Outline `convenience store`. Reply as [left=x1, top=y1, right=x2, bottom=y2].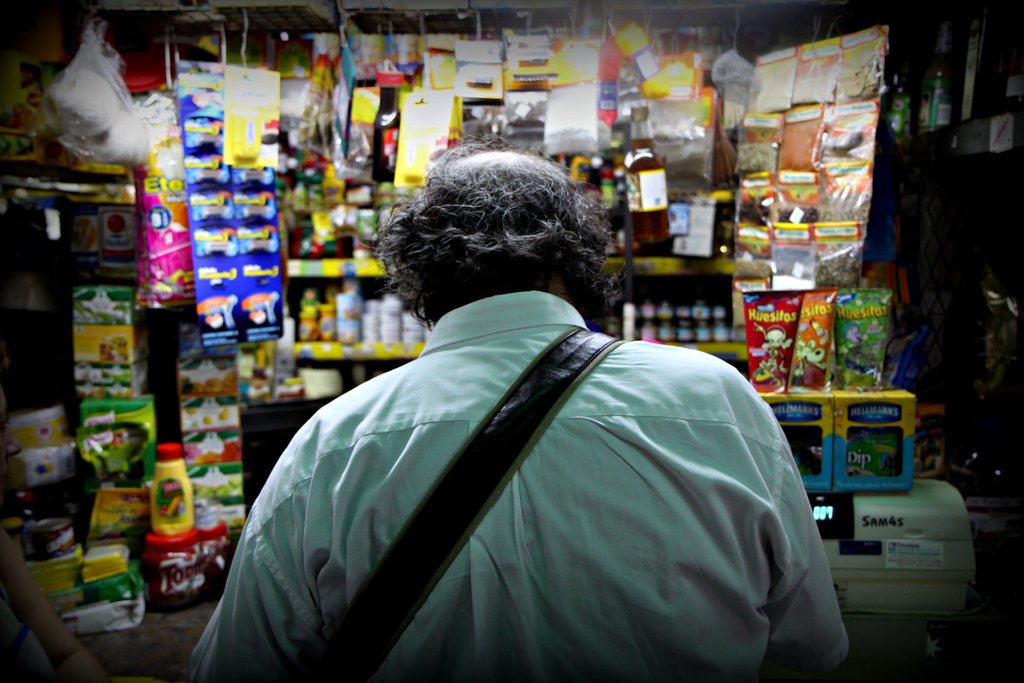
[left=0, top=0, right=1023, bottom=682].
